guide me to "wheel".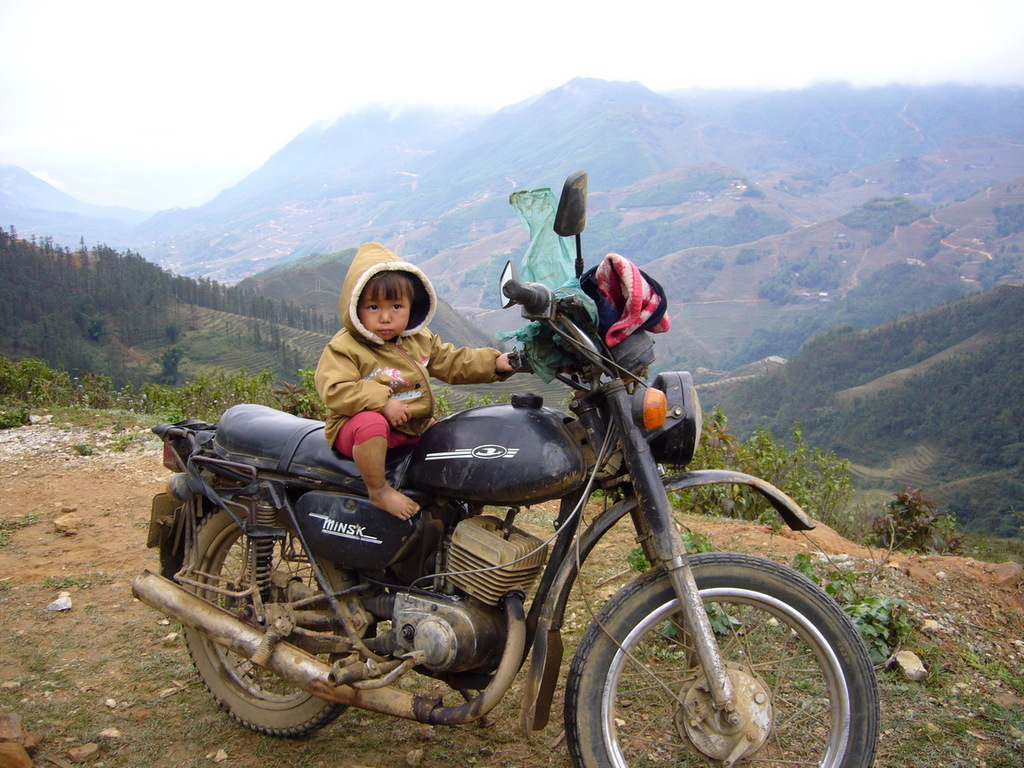
Guidance: bbox=[574, 568, 847, 759].
